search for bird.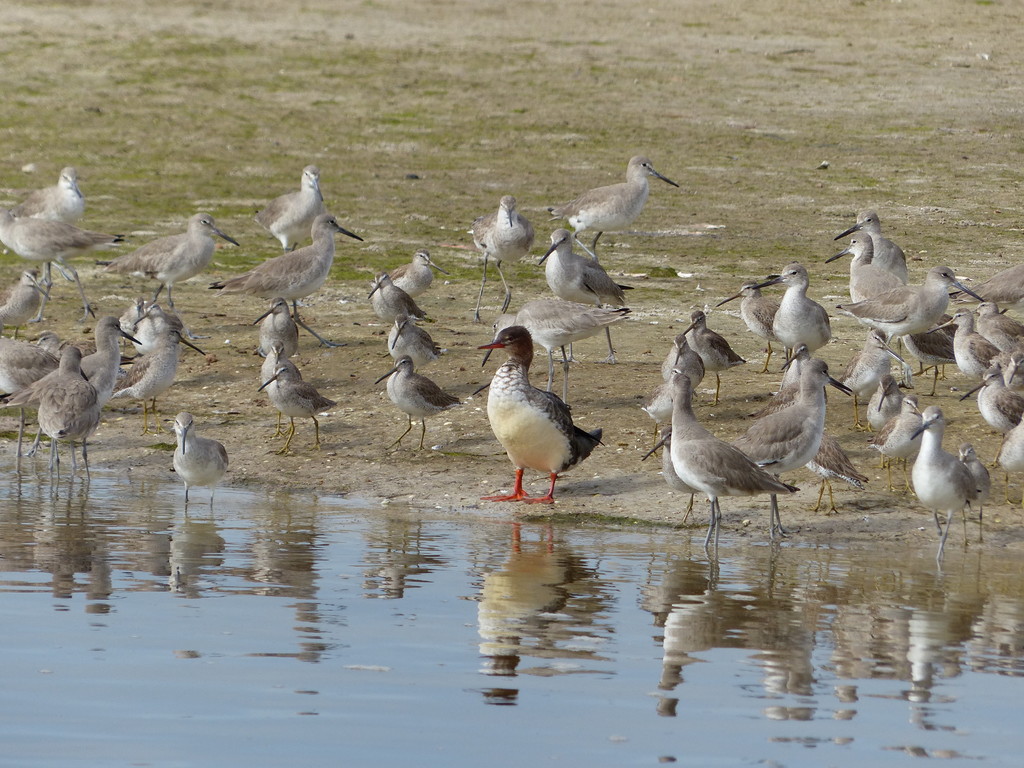
Found at select_region(931, 316, 999, 381).
